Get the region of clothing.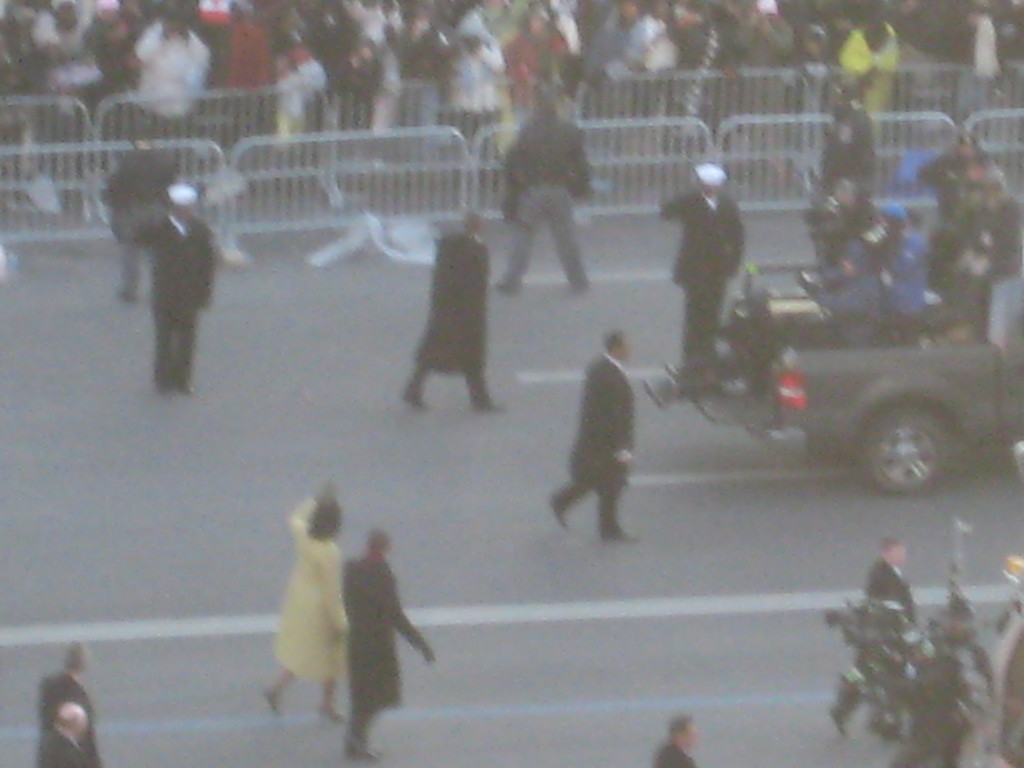
pyautogui.locateOnScreen(650, 163, 745, 362).
